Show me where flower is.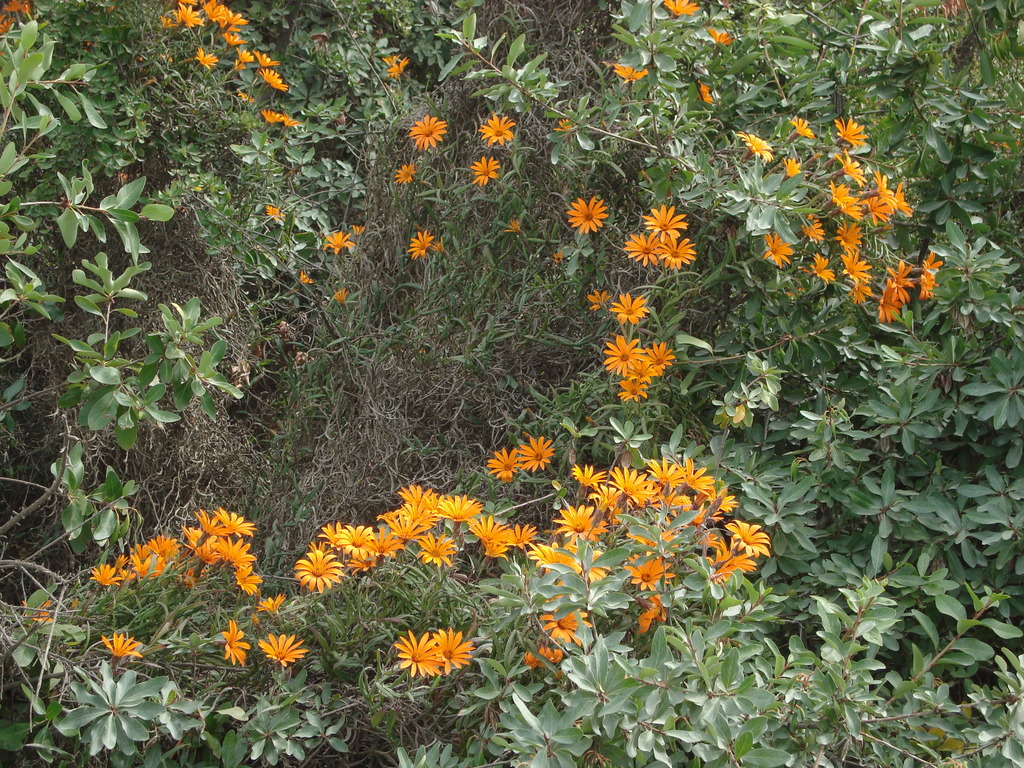
flower is at [x1=103, y1=632, x2=144, y2=664].
